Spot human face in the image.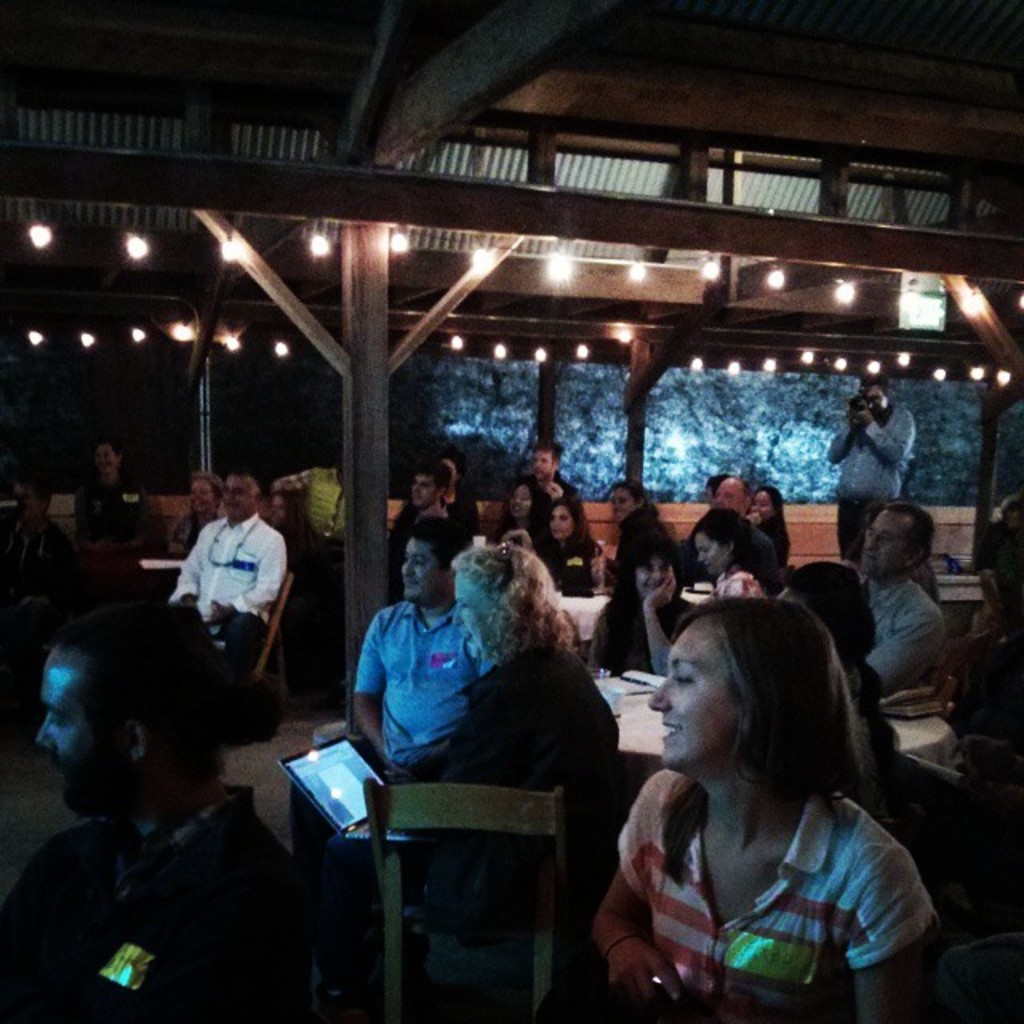
human face found at rect(610, 493, 627, 520).
